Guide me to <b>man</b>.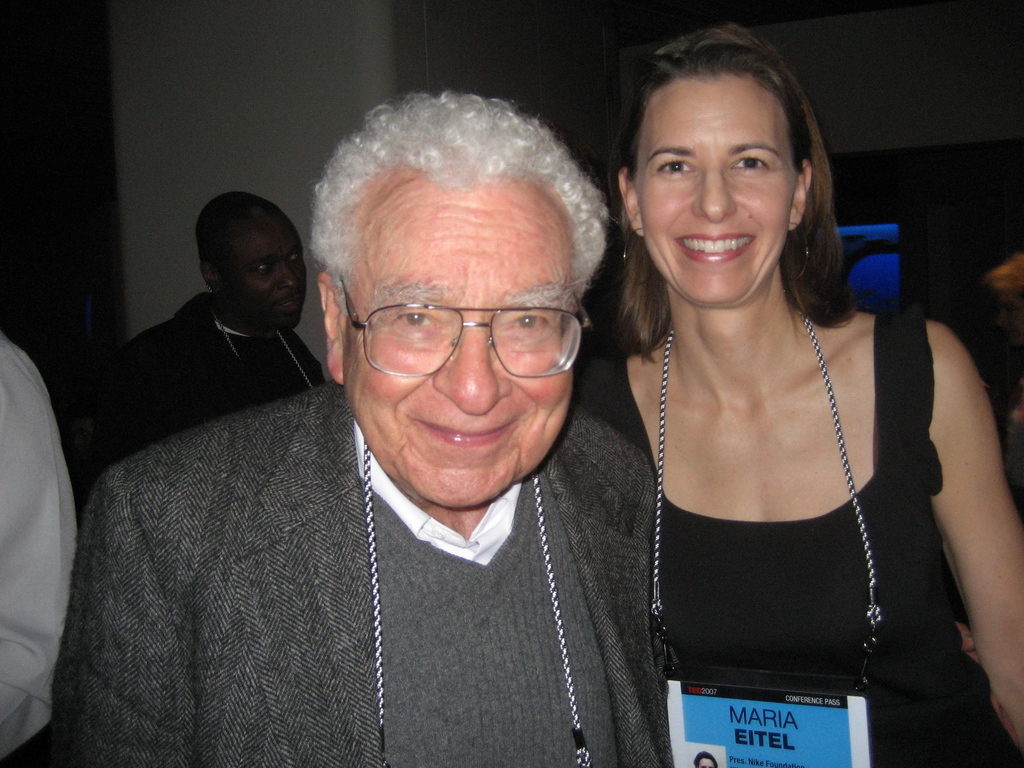
Guidance: [34,88,705,767].
